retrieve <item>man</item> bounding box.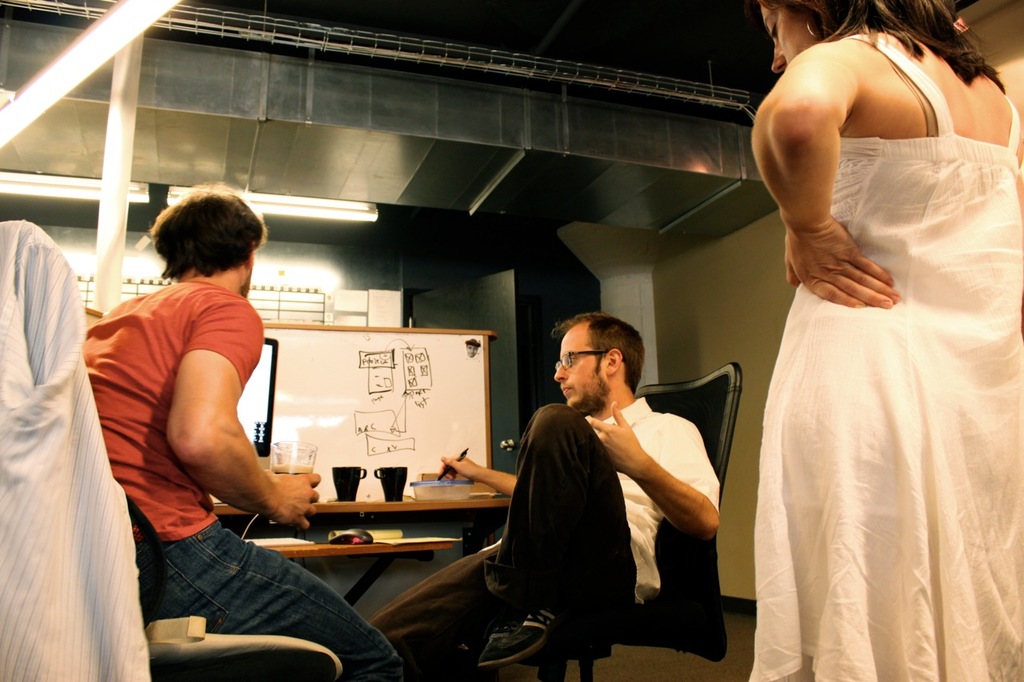
Bounding box: [x1=356, y1=310, x2=746, y2=681].
